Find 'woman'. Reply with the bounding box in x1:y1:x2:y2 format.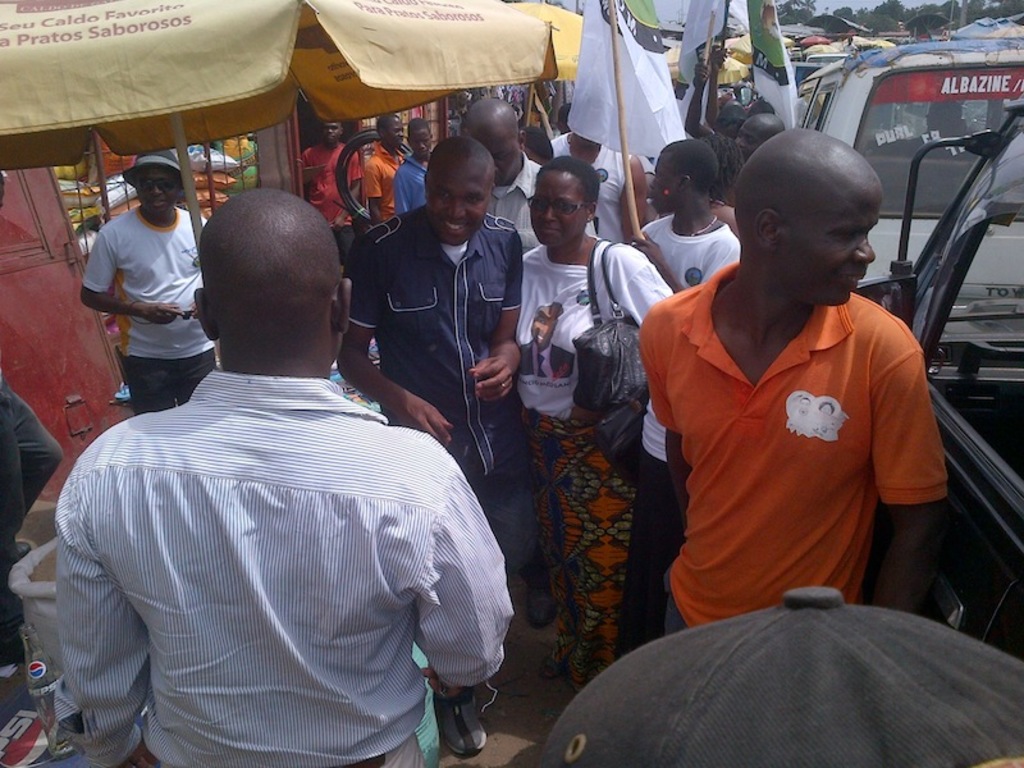
512:155:669:689.
